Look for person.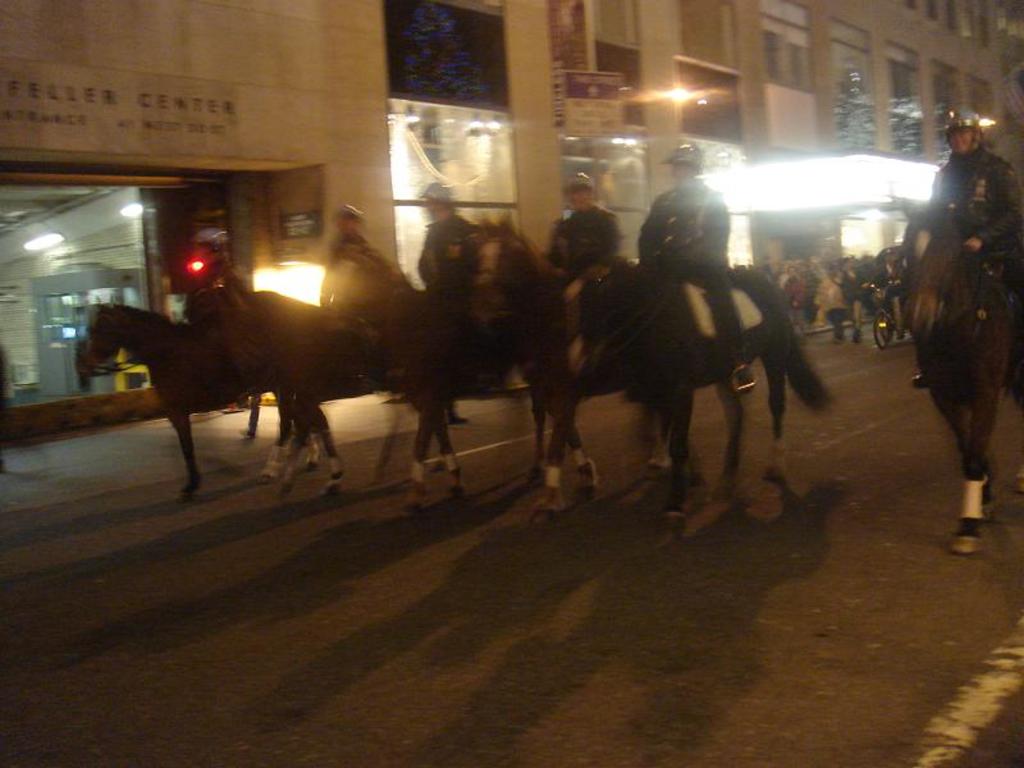
Found: rect(544, 170, 627, 378).
